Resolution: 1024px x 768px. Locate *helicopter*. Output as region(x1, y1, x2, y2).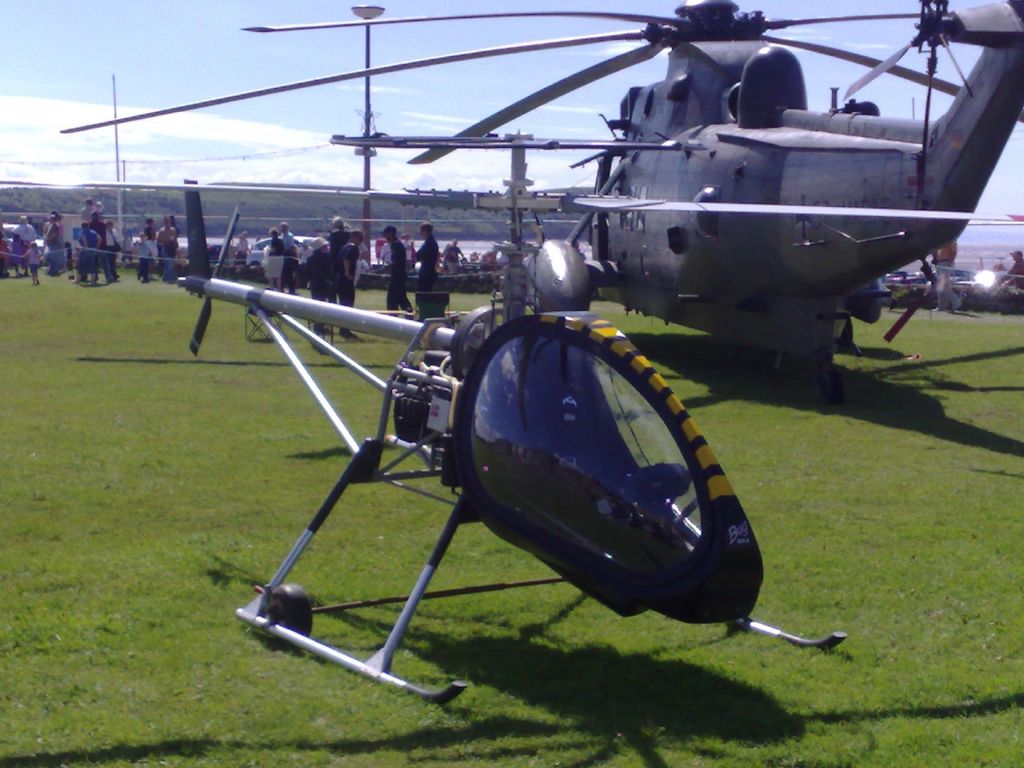
region(0, 126, 1023, 705).
